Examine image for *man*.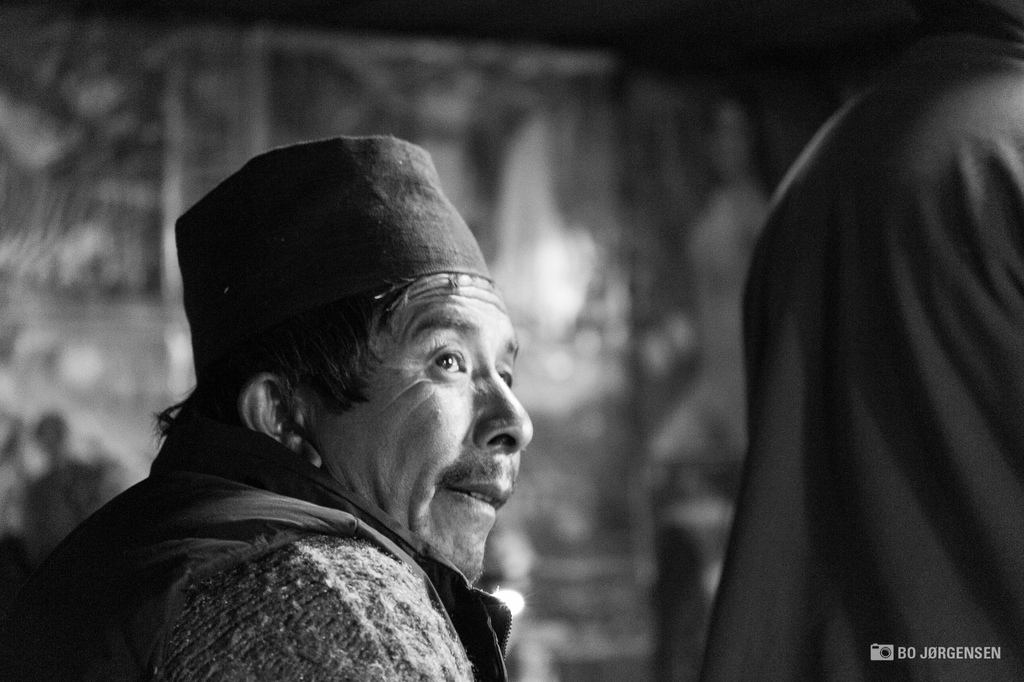
Examination result: <bbox>705, 0, 1023, 681</bbox>.
